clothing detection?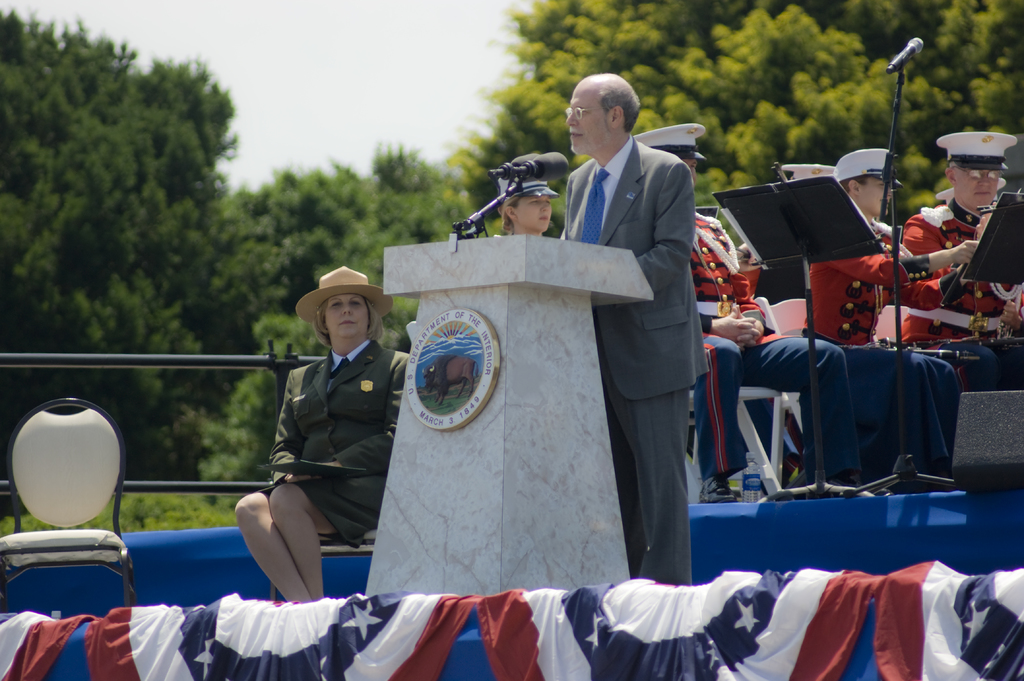
rect(566, 90, 728, 572)
